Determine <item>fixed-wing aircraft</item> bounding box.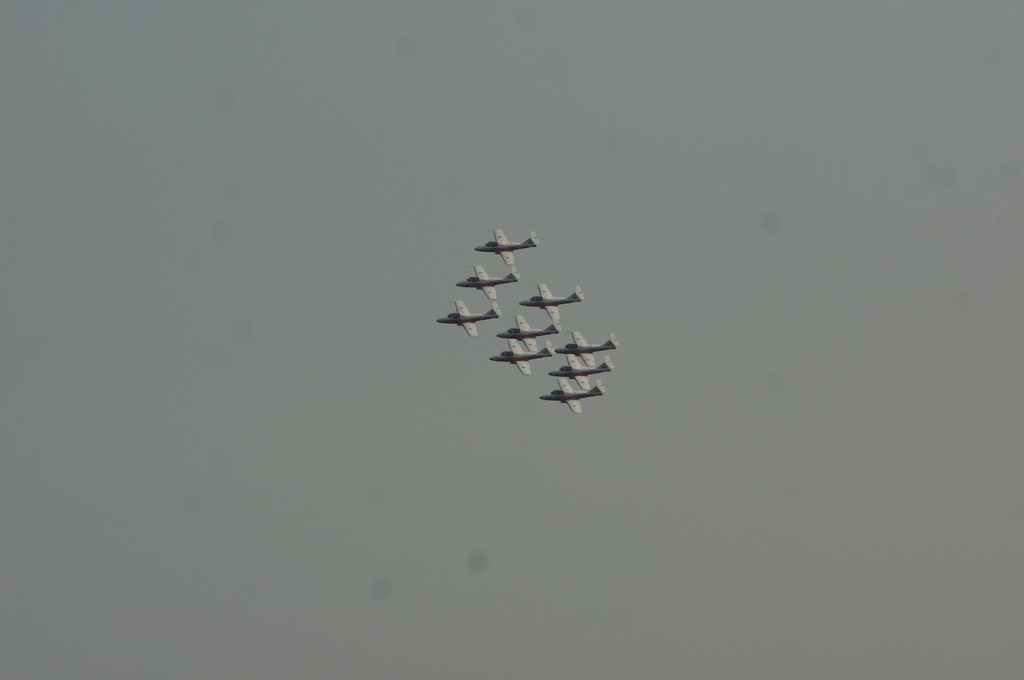
Determined: Rect(492, 339, 556, 379).
